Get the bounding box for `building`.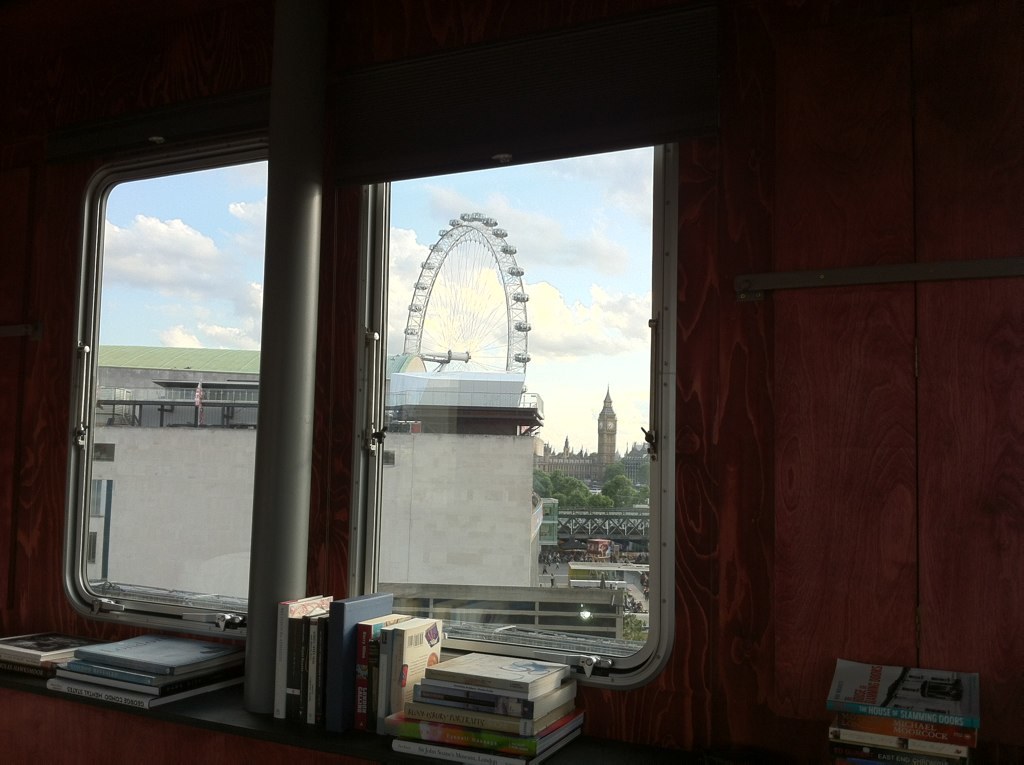
bbox=(89, 362, 539, 599).
